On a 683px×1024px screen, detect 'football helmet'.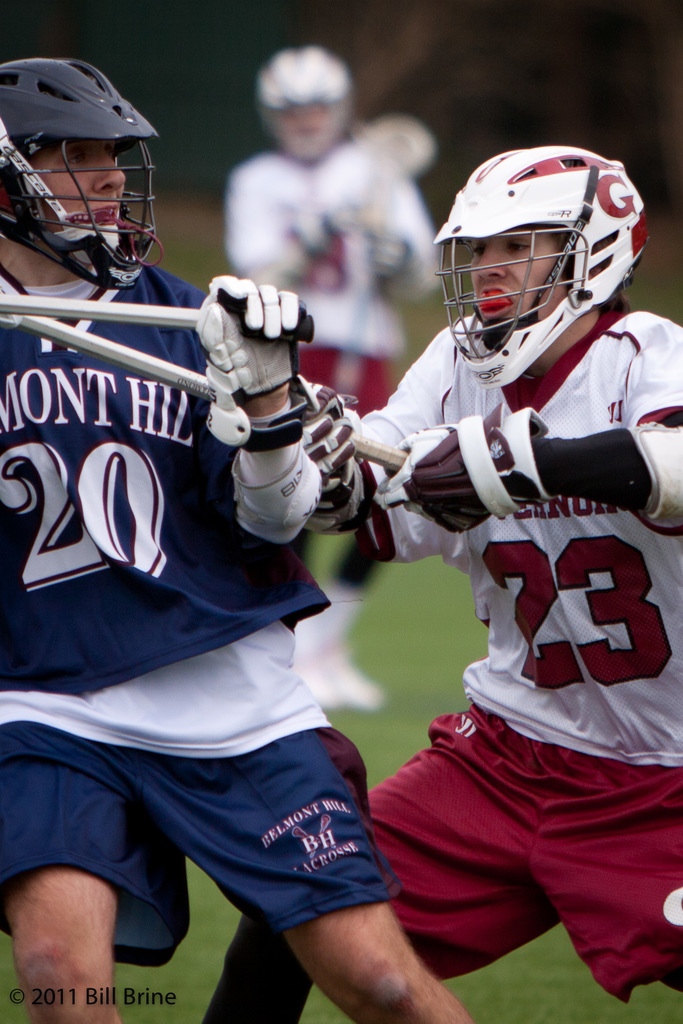
(248,41,365,160).
